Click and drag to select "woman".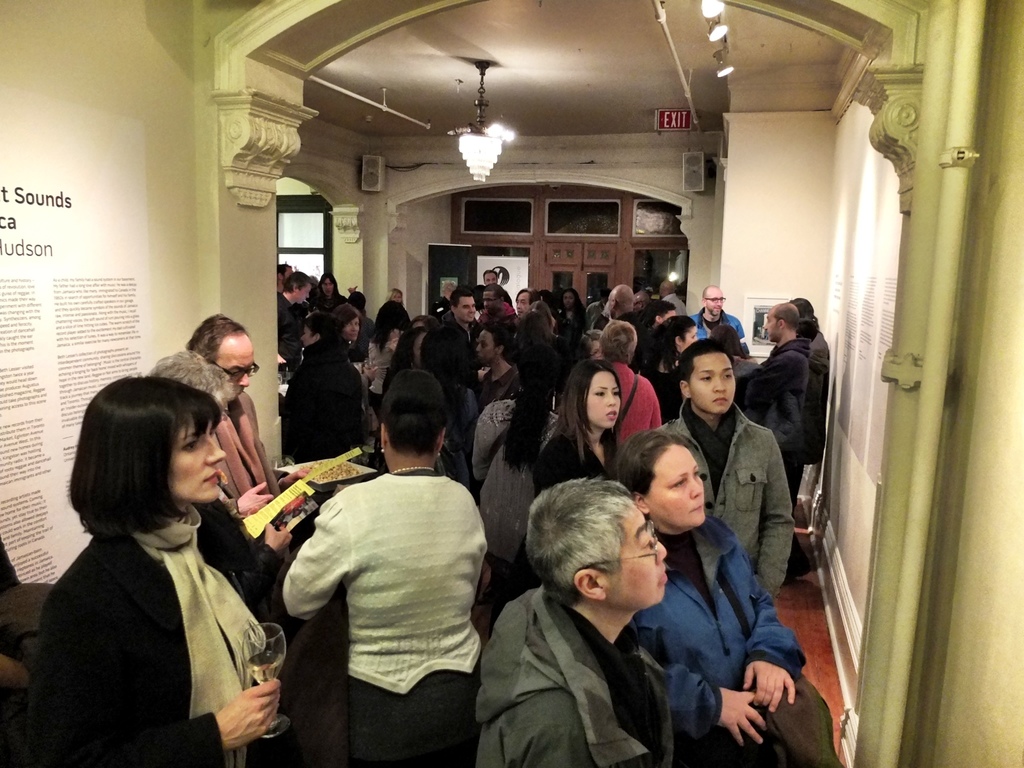
Selection: rect(595, 315, 664, 450).
